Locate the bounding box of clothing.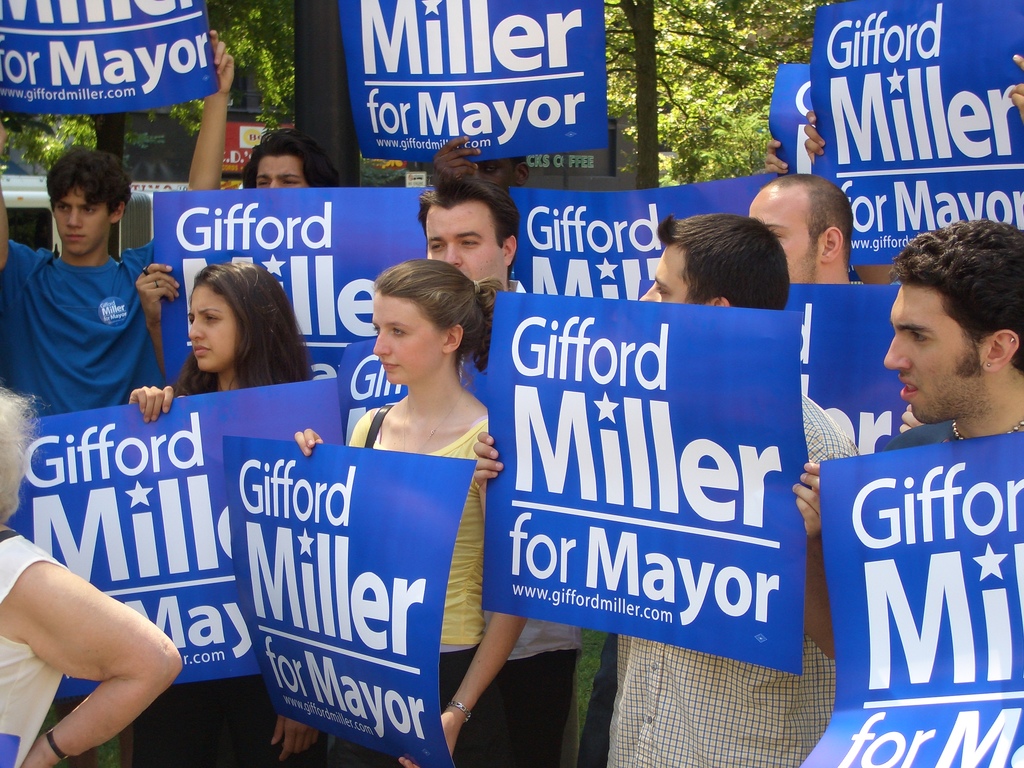
Bounding box: <bbox>0, 525, 69, 767</bbox>.
